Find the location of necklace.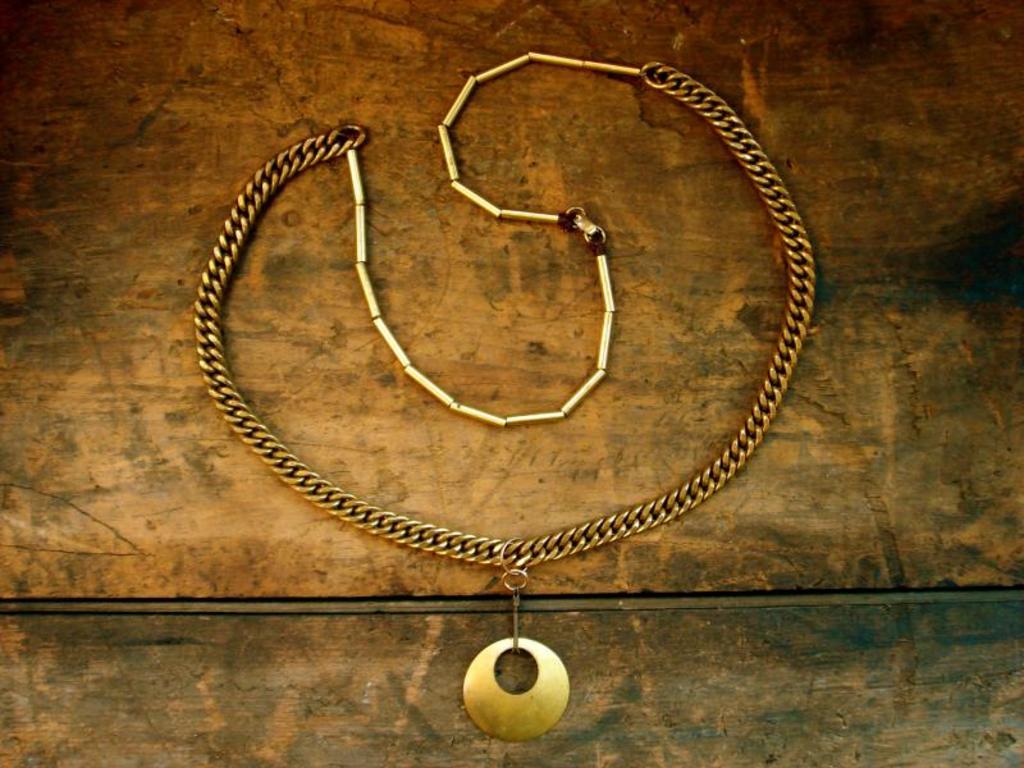
Location: (x1=221, y1=47, x2=808, y2=701).
